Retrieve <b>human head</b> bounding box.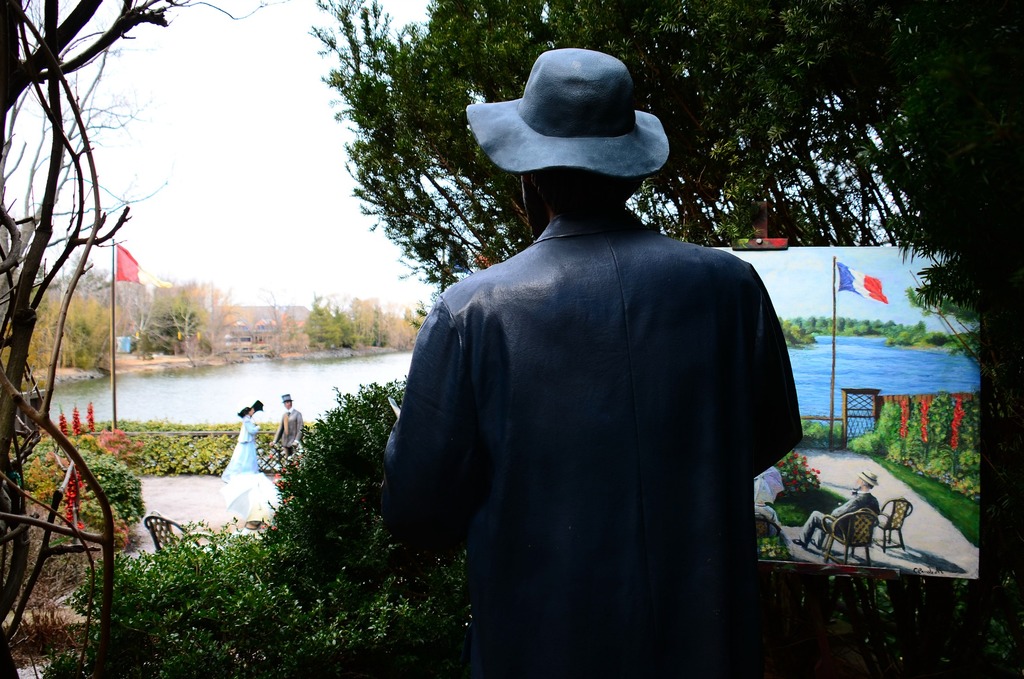
Bounding box: pyautogui.locateOnScreen(281, 393, 294, 407).
